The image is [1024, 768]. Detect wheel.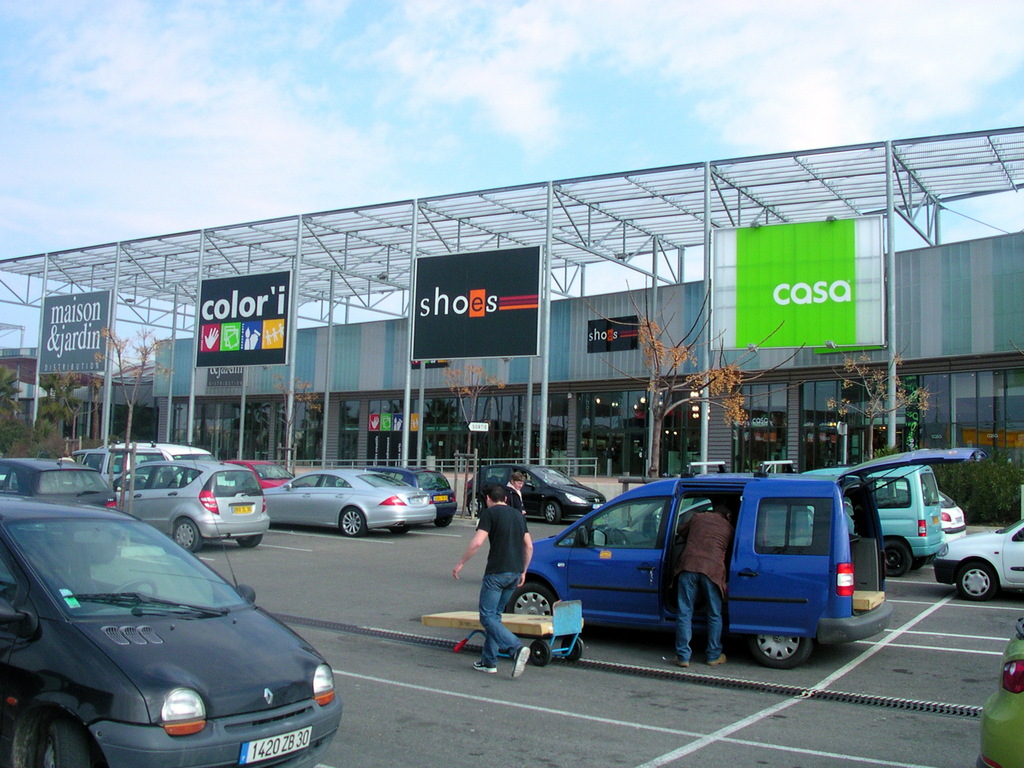
Detection: region(545, 500, 561, 523).
